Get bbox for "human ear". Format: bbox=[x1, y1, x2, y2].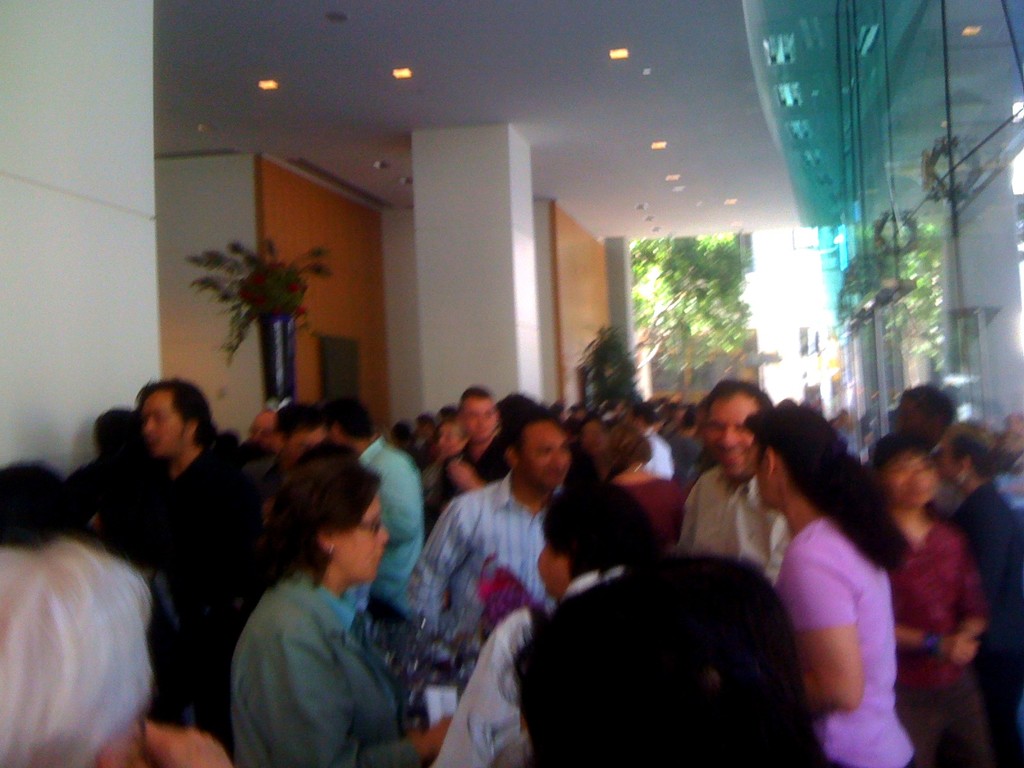
bbox=[556, 563, 570, 574].
